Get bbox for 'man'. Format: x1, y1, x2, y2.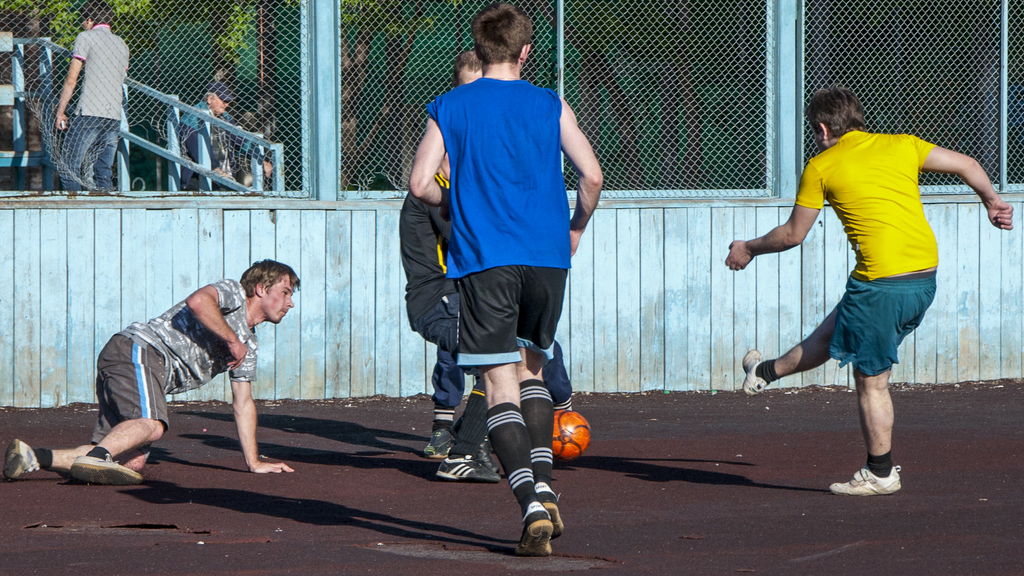
423, 49, 575, 460.
